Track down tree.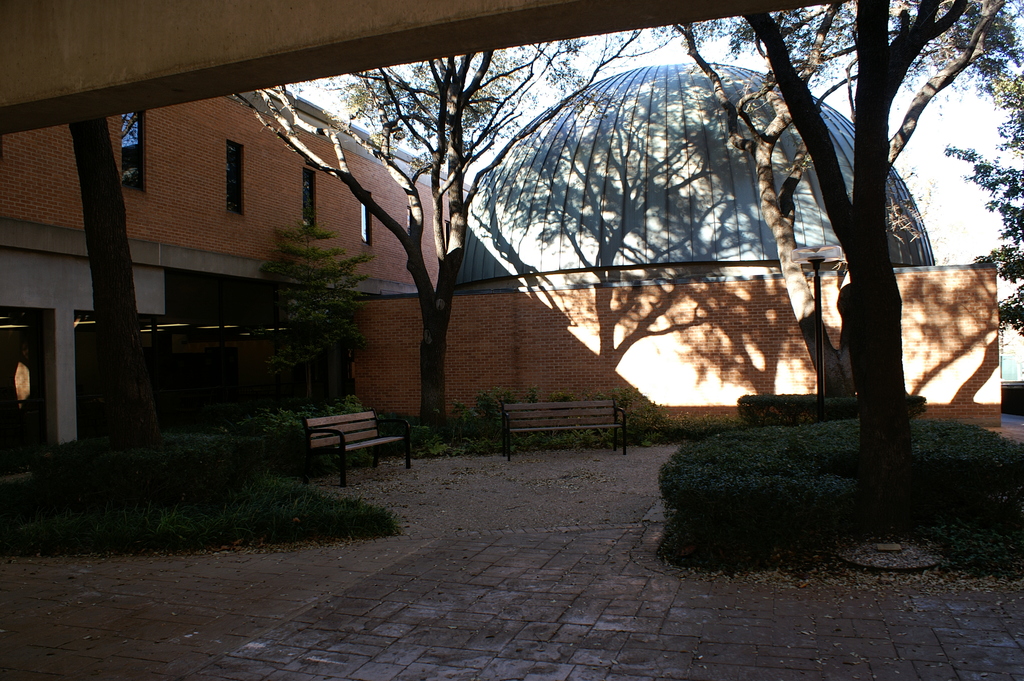
Tracked to rect(41, 104, 186, 472).
